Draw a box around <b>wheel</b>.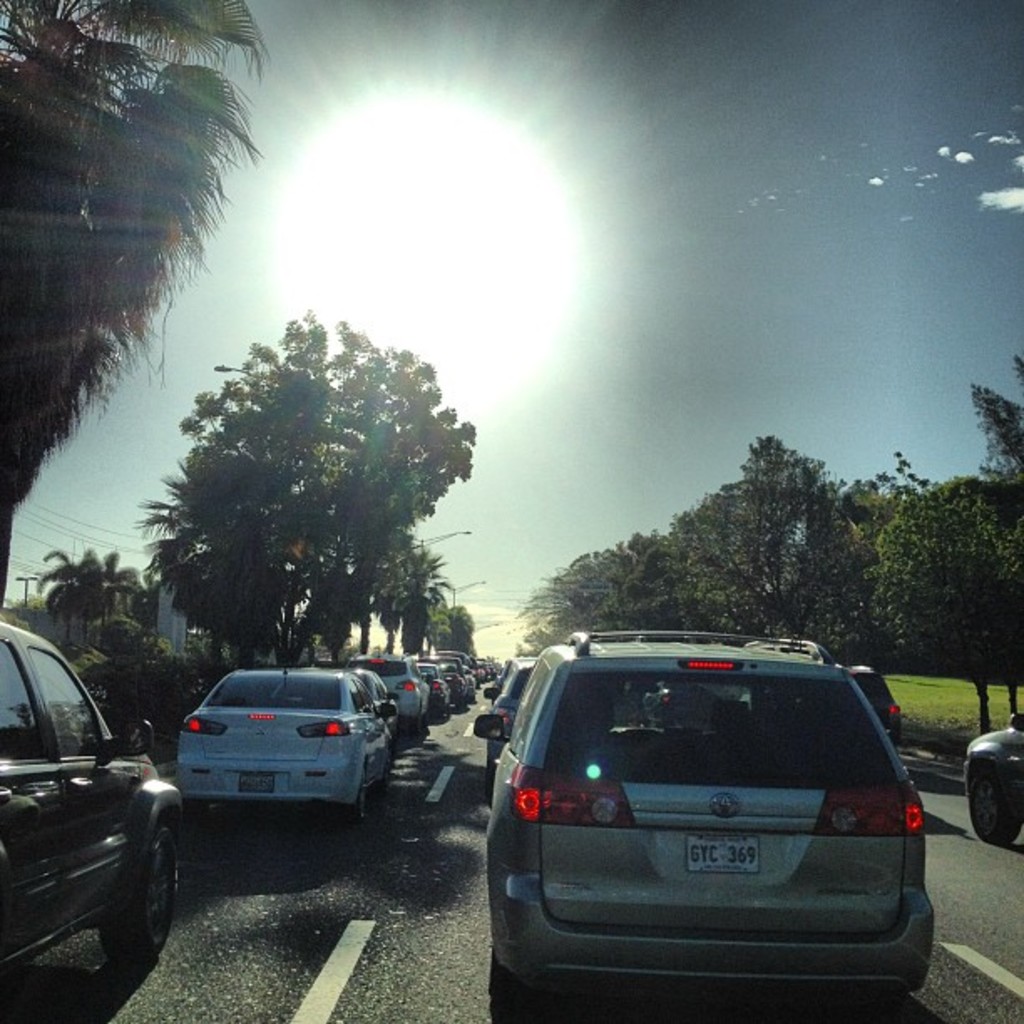
BBox(97, 828, 189, 975).
